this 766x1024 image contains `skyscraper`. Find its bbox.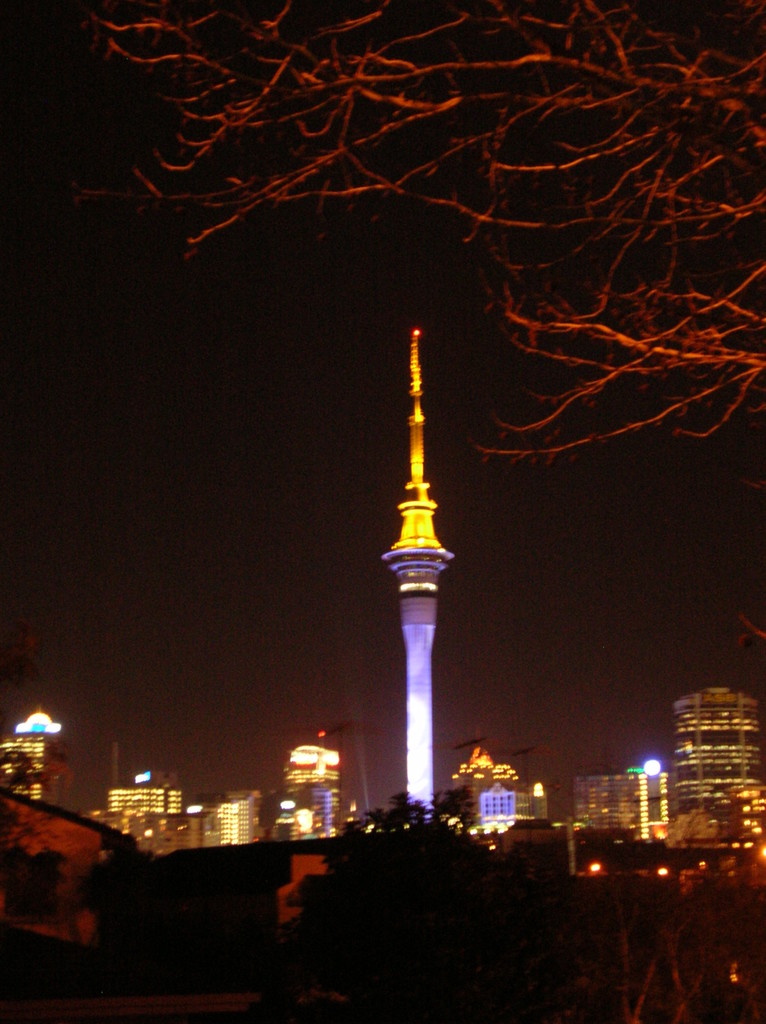
select_region(3, 712, 69, 808).
